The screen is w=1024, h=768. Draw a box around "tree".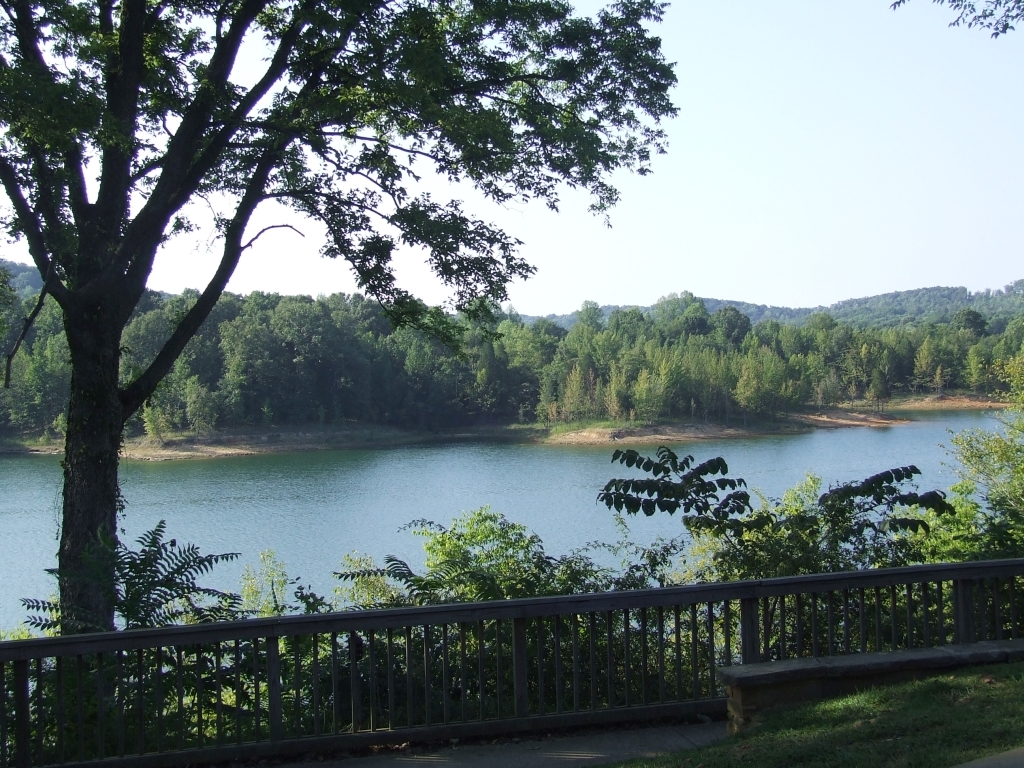
759/346/794/403.
